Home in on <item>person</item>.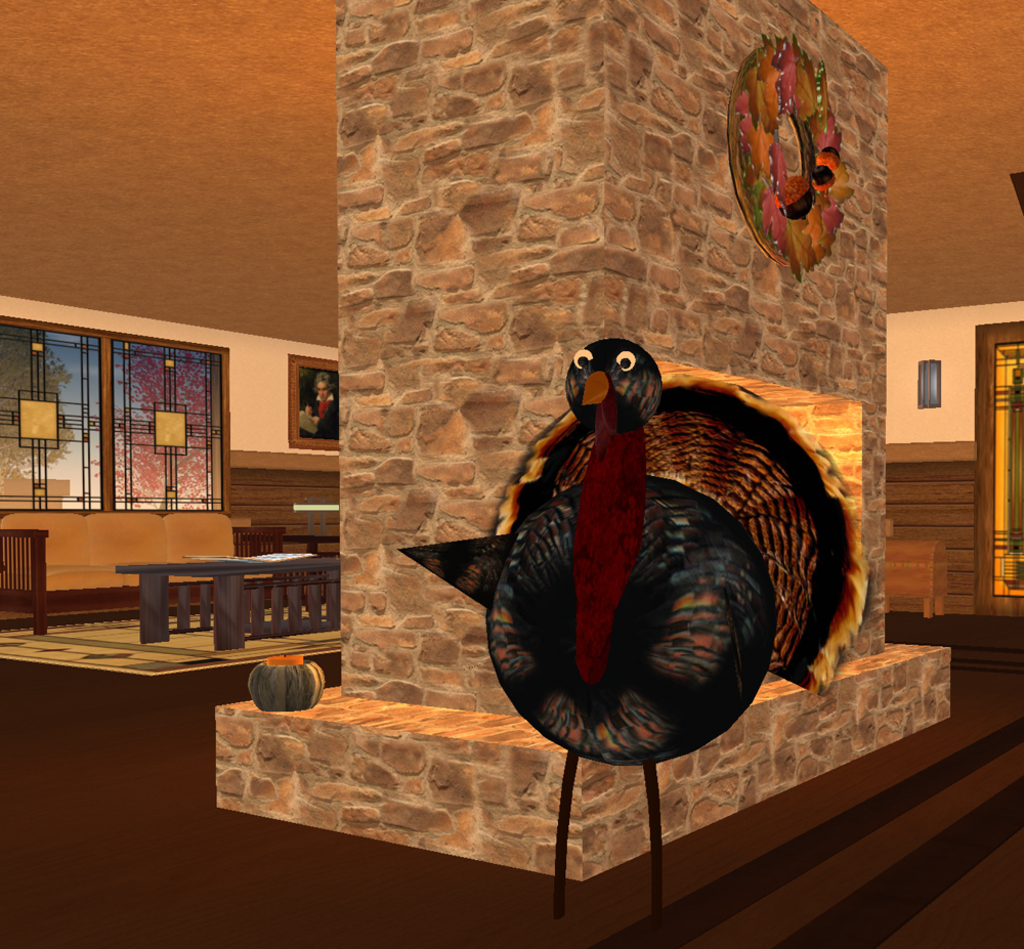
Homed in at x1=304, y1=368, x2=337, y2=440.
